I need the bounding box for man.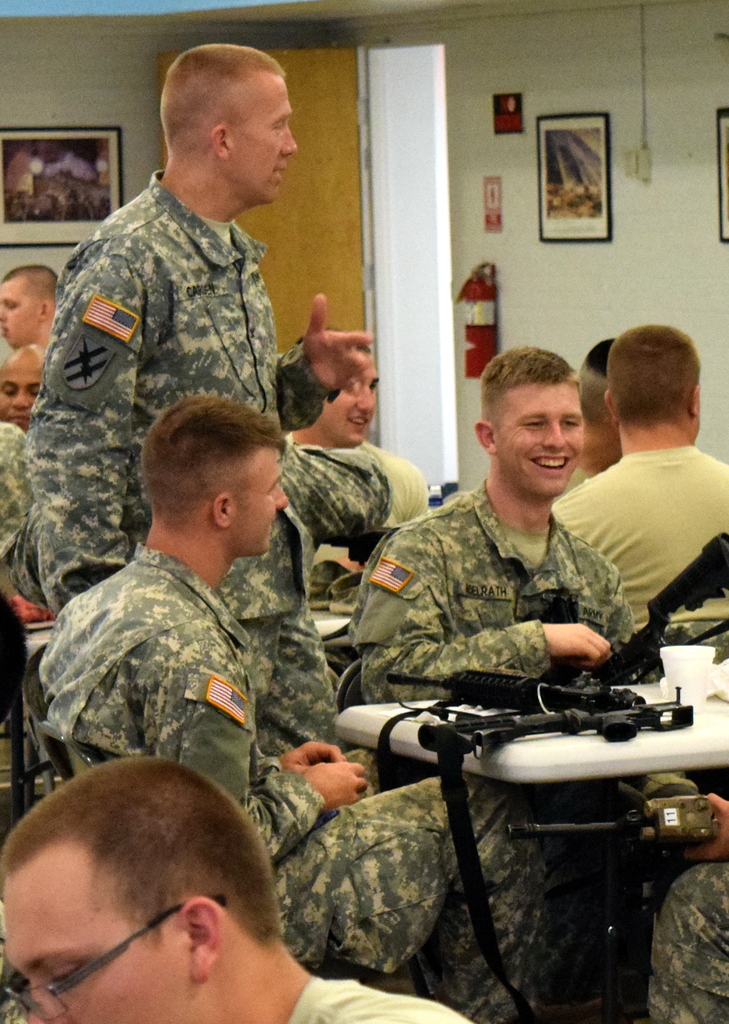
Here it is: 18, 43, 373, 620.
